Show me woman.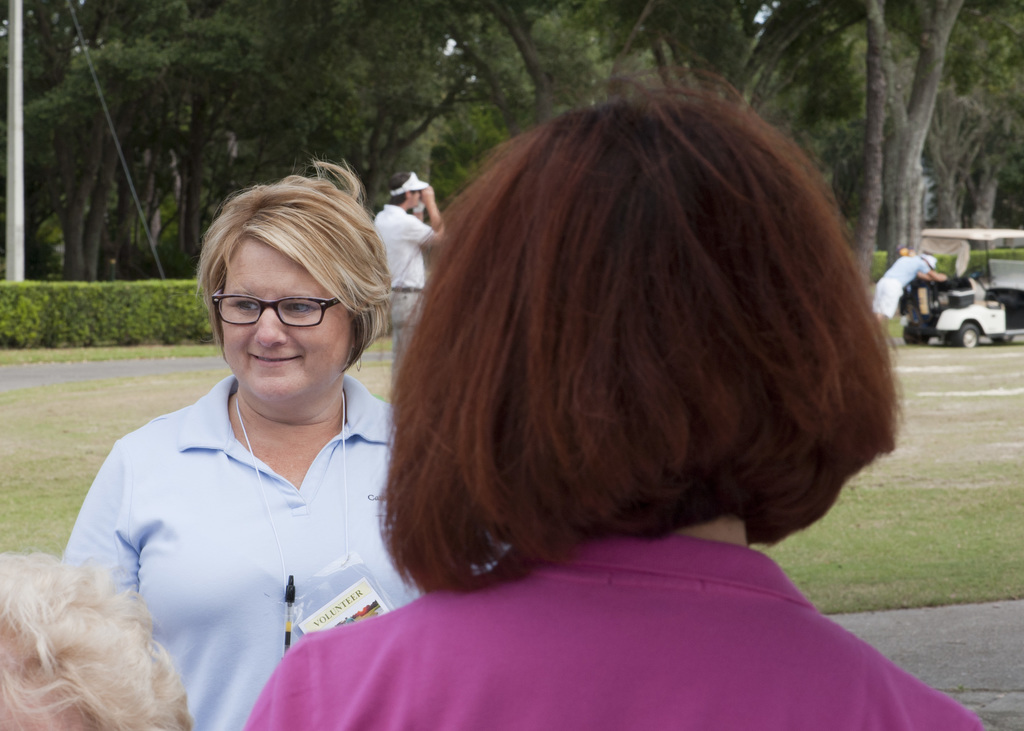
woman is here: bbox=(49, 171, 399, 729).
